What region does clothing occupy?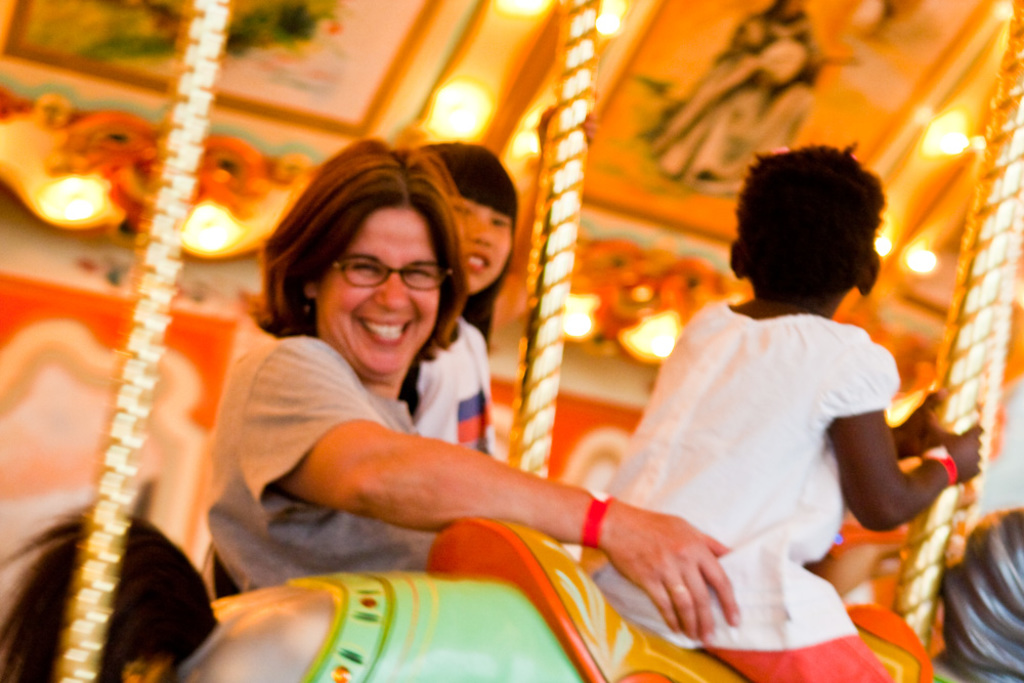
box(209, 330, 433, 592).
